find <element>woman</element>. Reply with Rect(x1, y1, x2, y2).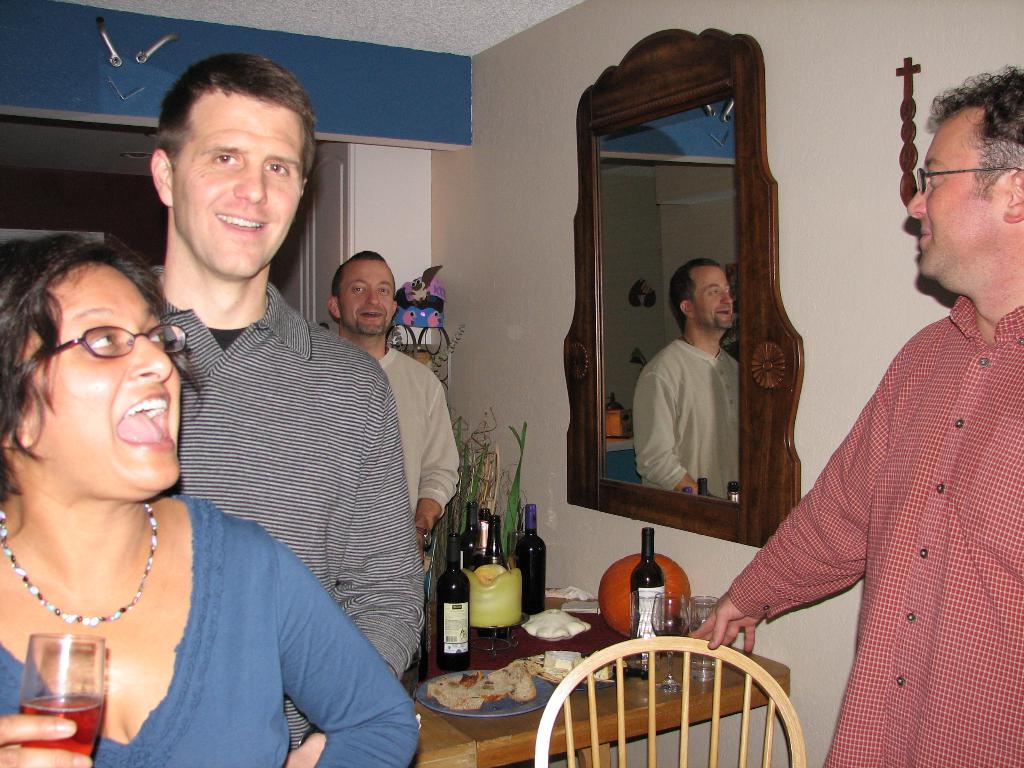
Rect(0, 236, 333, 758).
